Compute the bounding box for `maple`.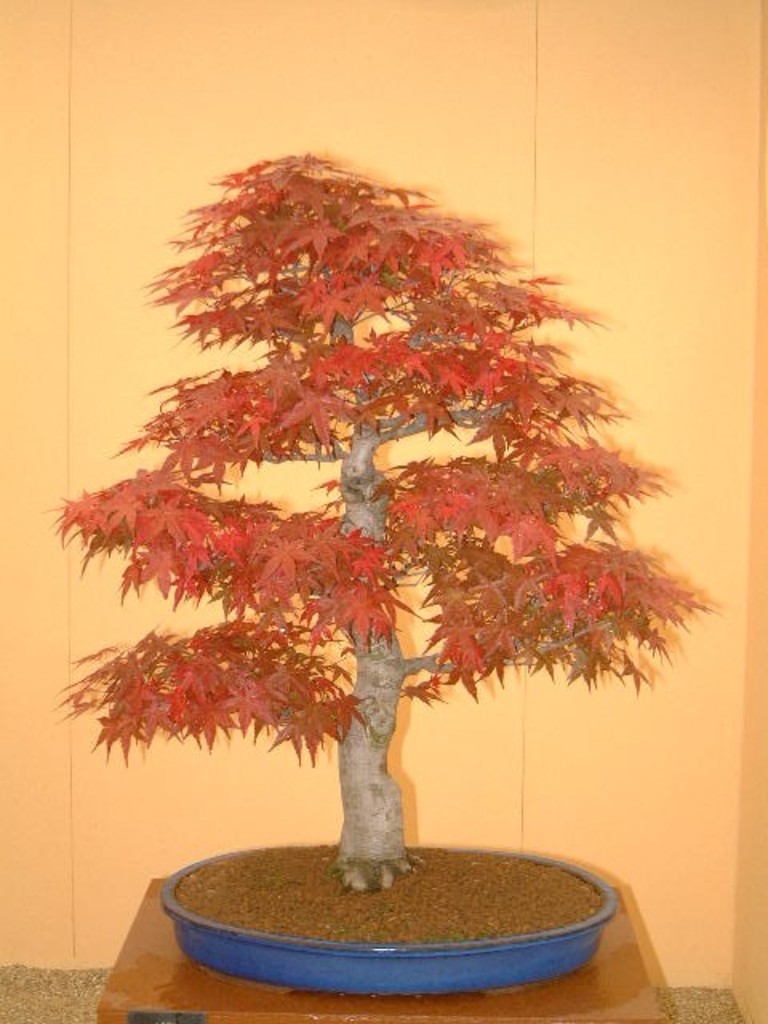
<region>48, 150, 694, 1000</region>.
